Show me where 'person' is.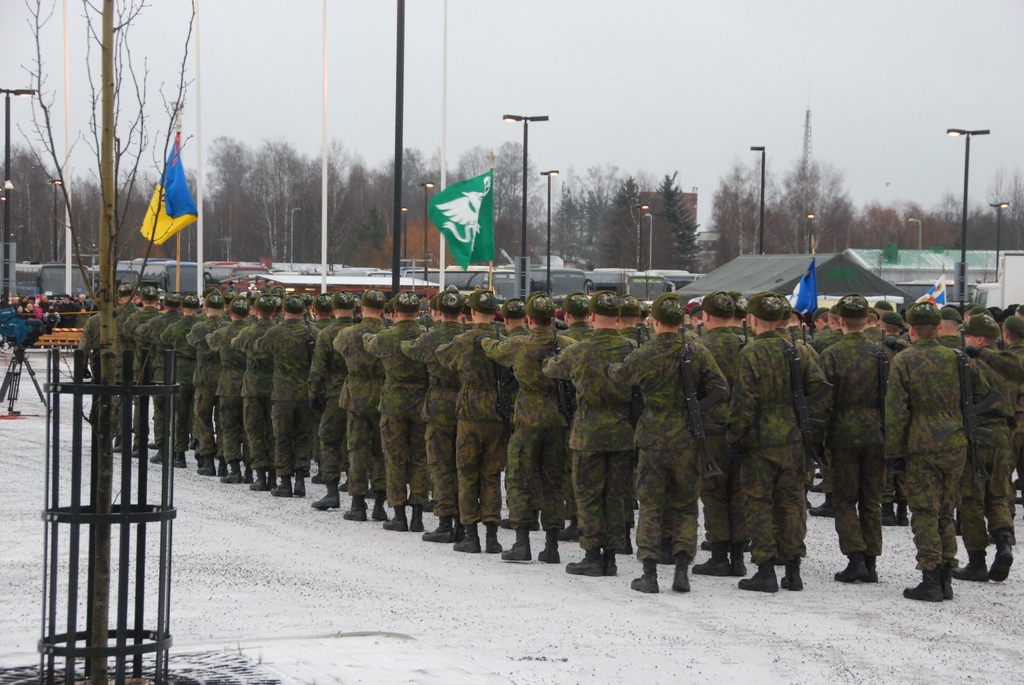
'person' is at bbox(358, 288, 429, 527).
